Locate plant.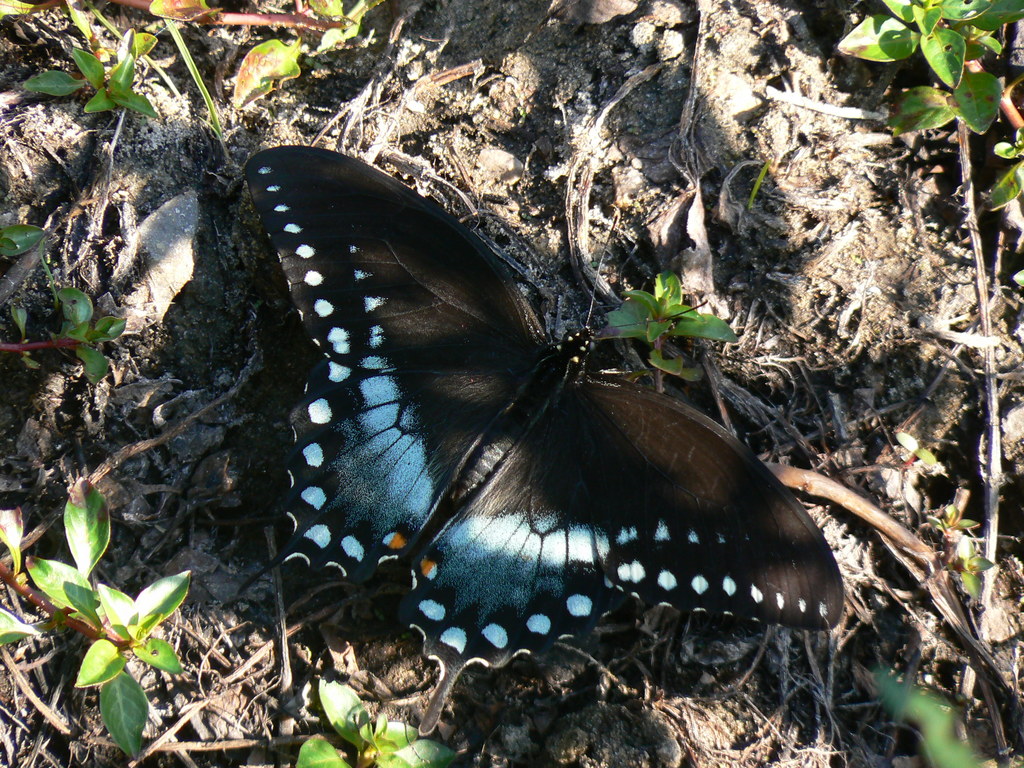
Bounding box: box(826, 0, 1023, 134).
